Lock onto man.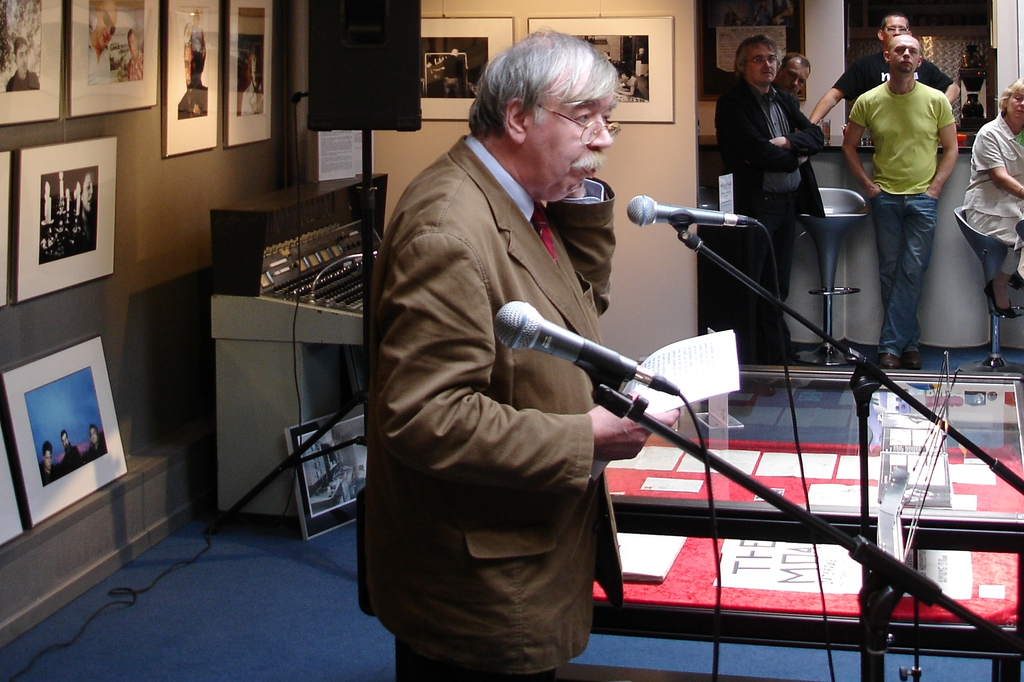
Locked: (385, 29, 696, 658).
